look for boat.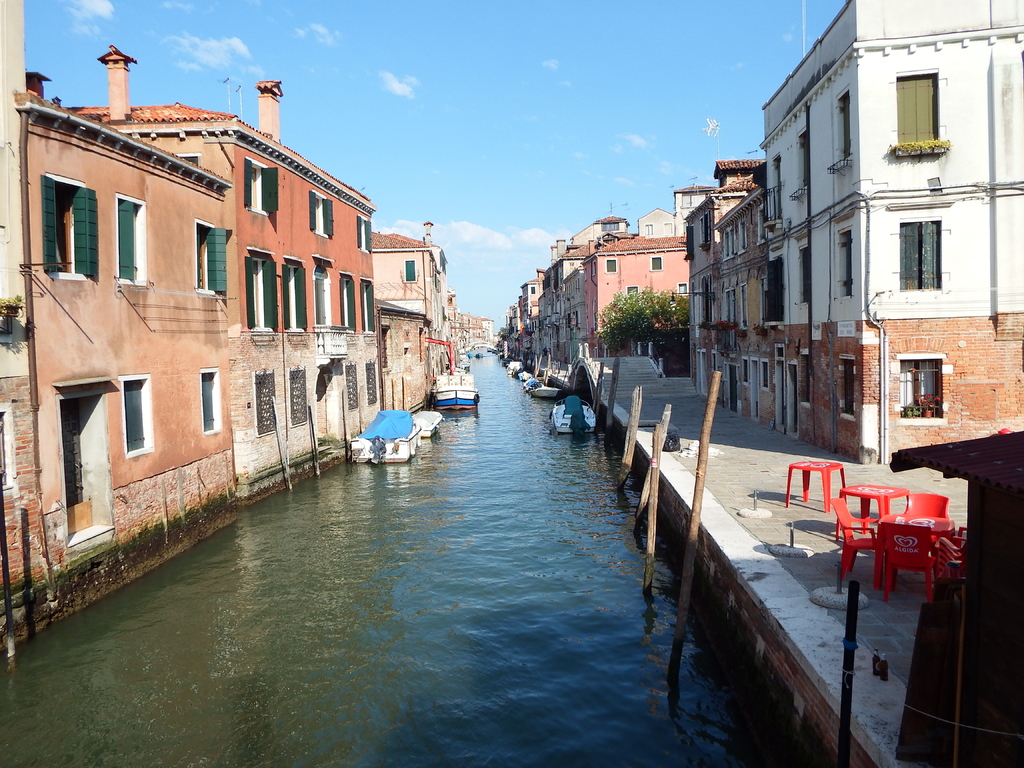
Found: pyautogui.locateOnScreen(435, 371, 478, 410).
